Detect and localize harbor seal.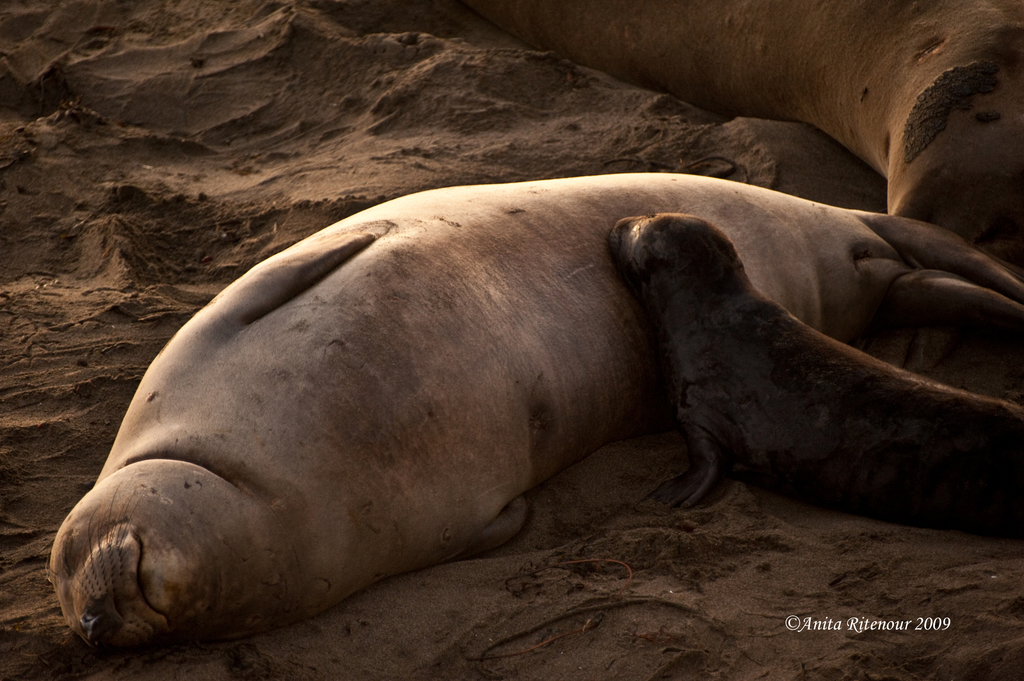
Localized at BBox(47, 170, 1023, 656).
